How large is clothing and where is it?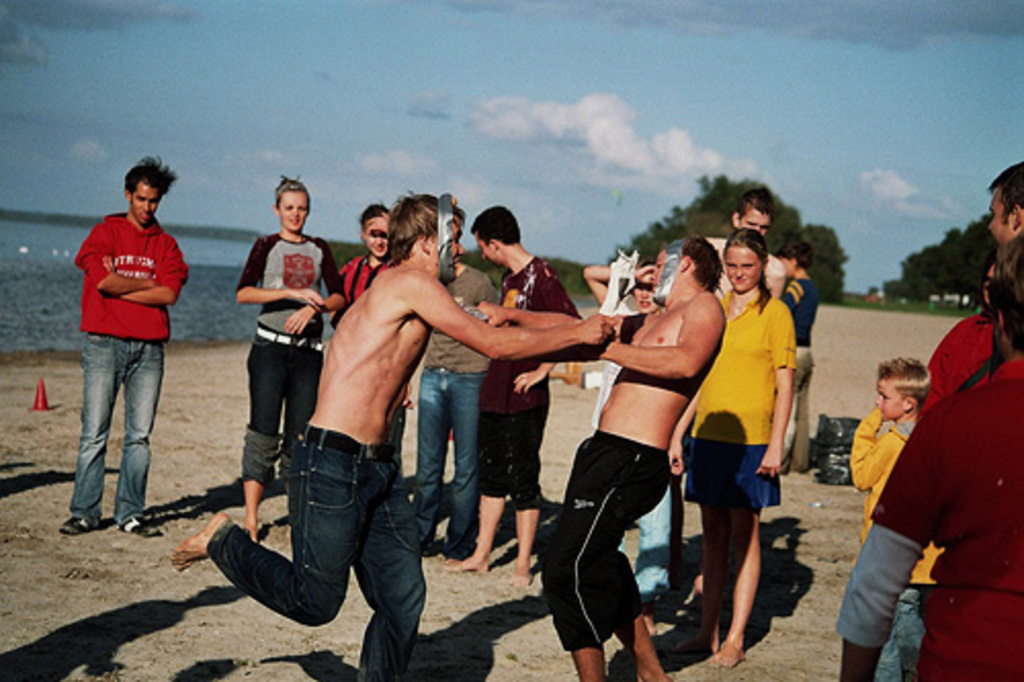
Bounding box: x1=846 y1=352 x2=1022 y2=680.
